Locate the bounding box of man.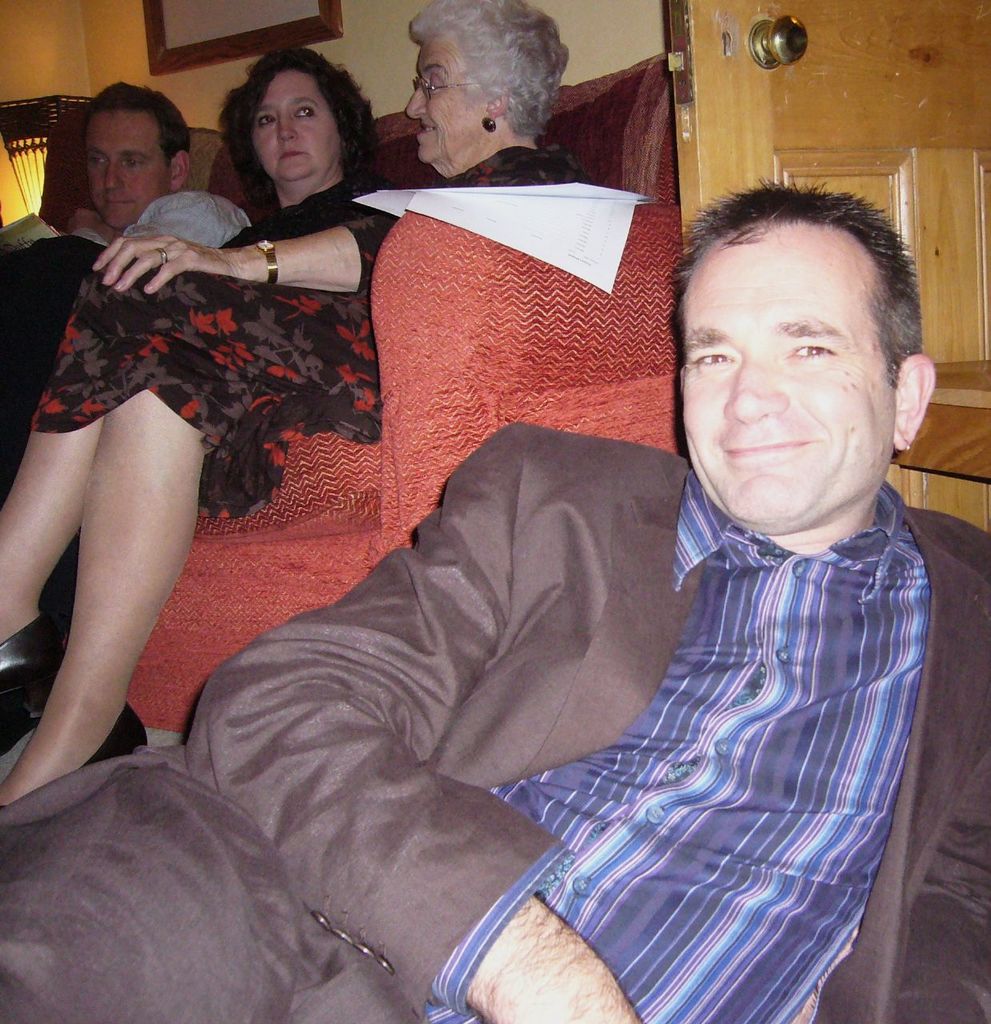
Bounding box: (left=62, top=87, right=941, bottom=983).
